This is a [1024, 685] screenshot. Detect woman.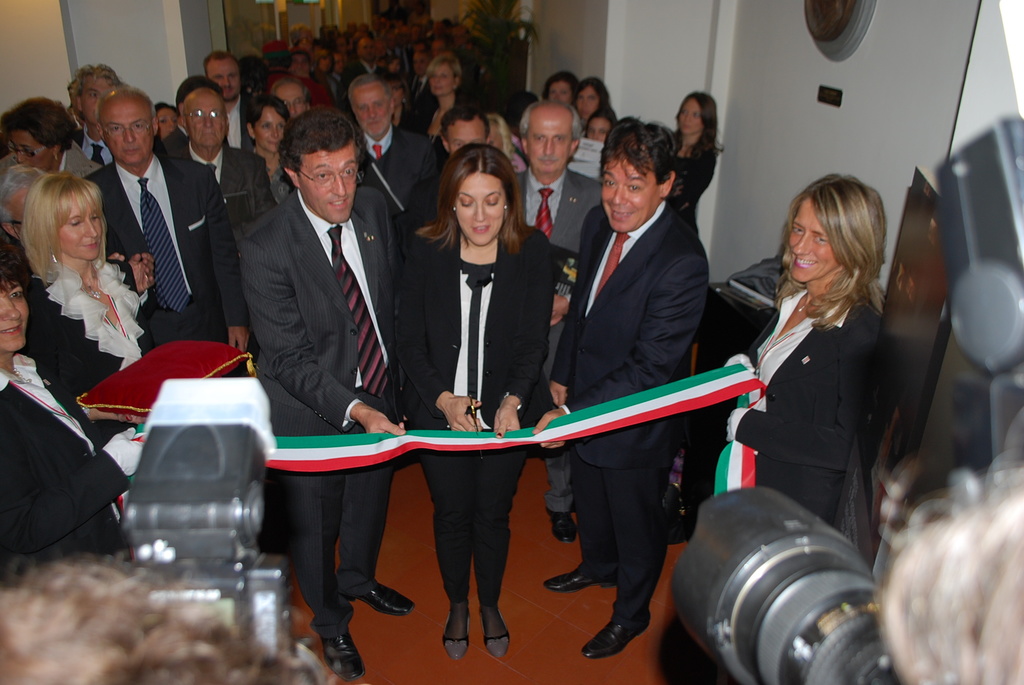
{"left": 1, "top": 232, "right": 143, "bottom": 592}.
